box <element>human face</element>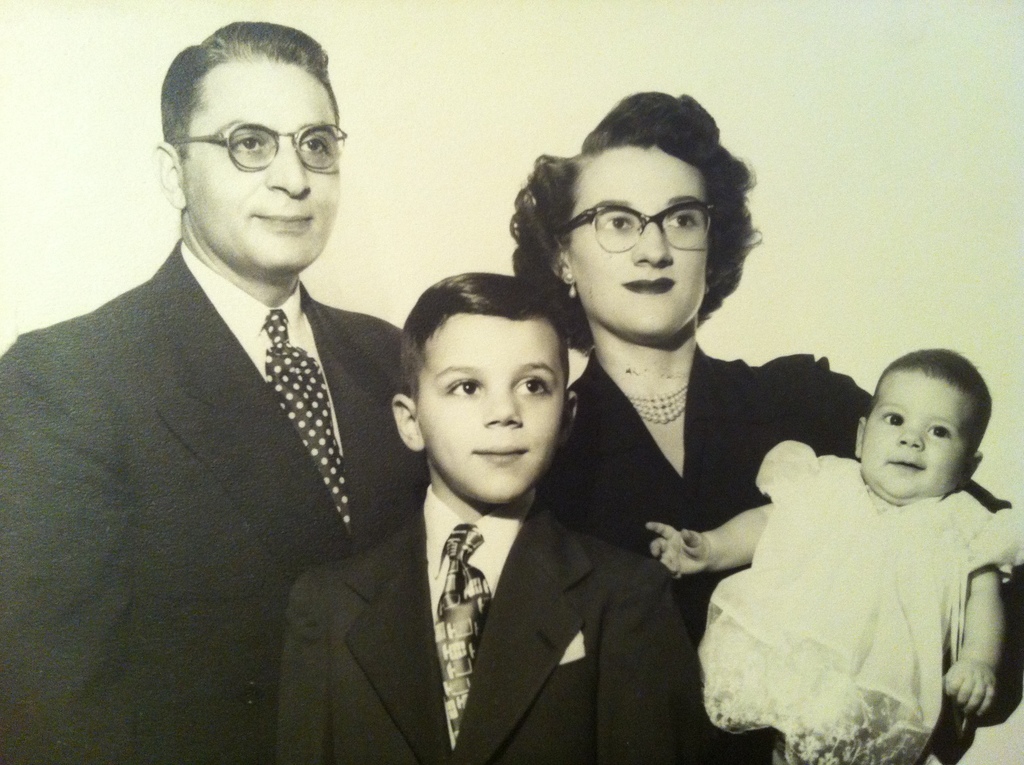
[left=859, top=364, right=971, bottom=497]
